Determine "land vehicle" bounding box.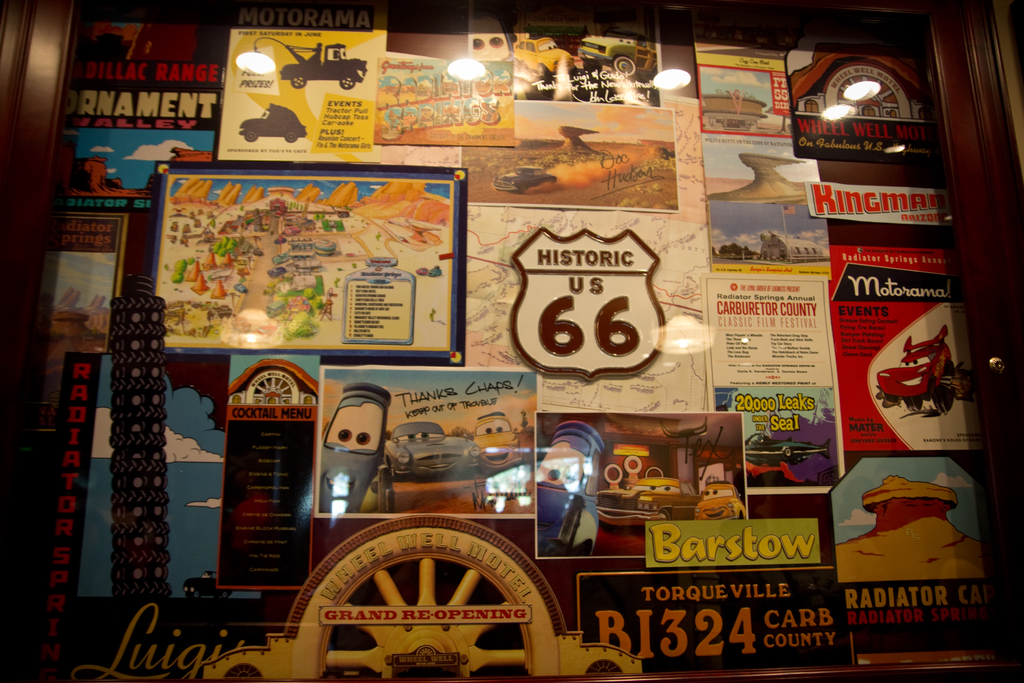
Determined: [881,331,953,400].
